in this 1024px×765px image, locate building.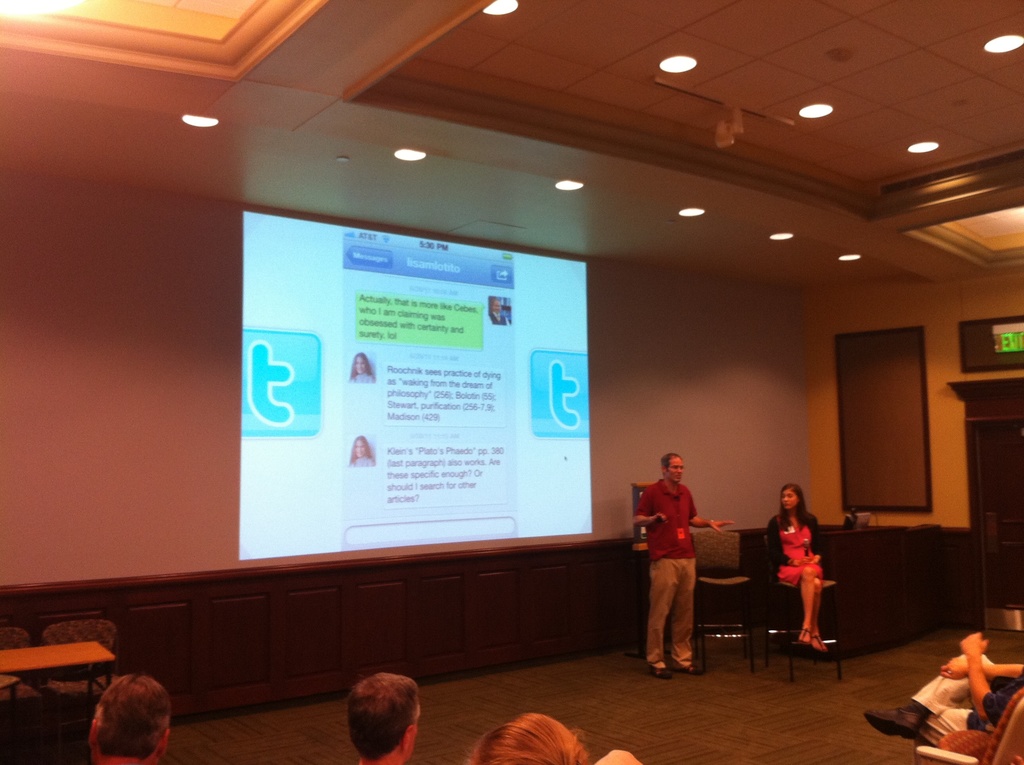
Bounding box: bbox=(0, 0, 1023, 764).
